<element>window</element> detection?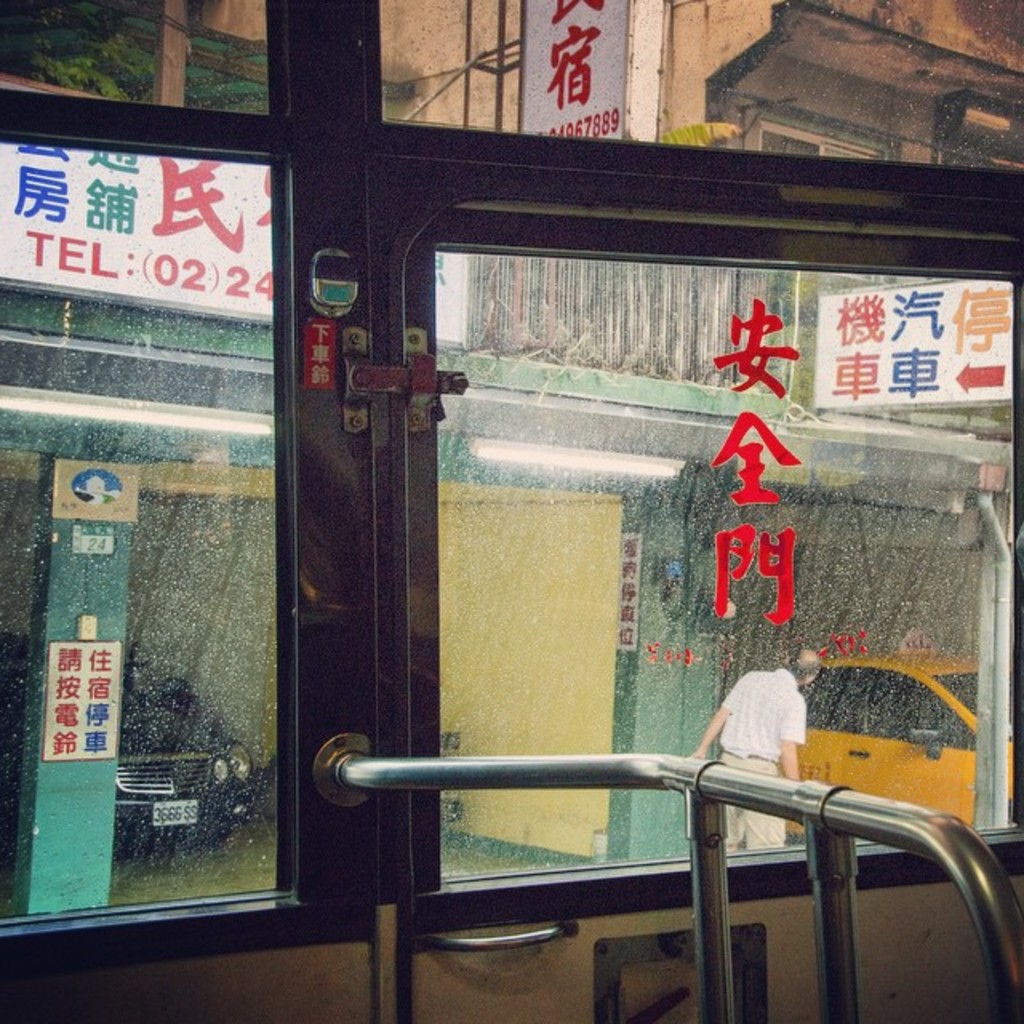
[384,0,1018,160]
